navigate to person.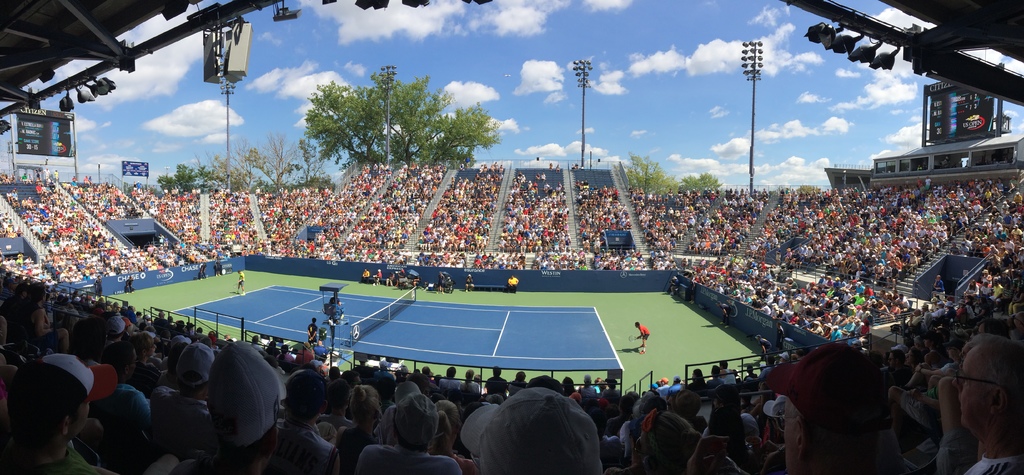
Navigation target: (8, 173, 16, 182).
